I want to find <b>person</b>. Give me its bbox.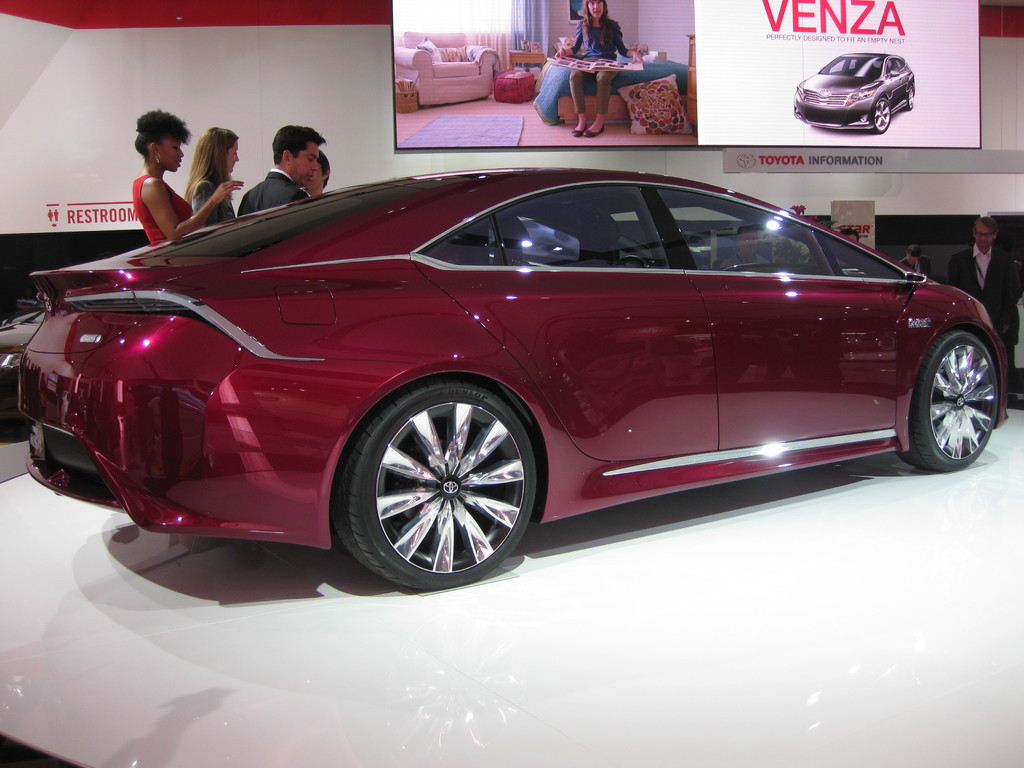
<bbox>185, 128, 243, 227</bbox>.
